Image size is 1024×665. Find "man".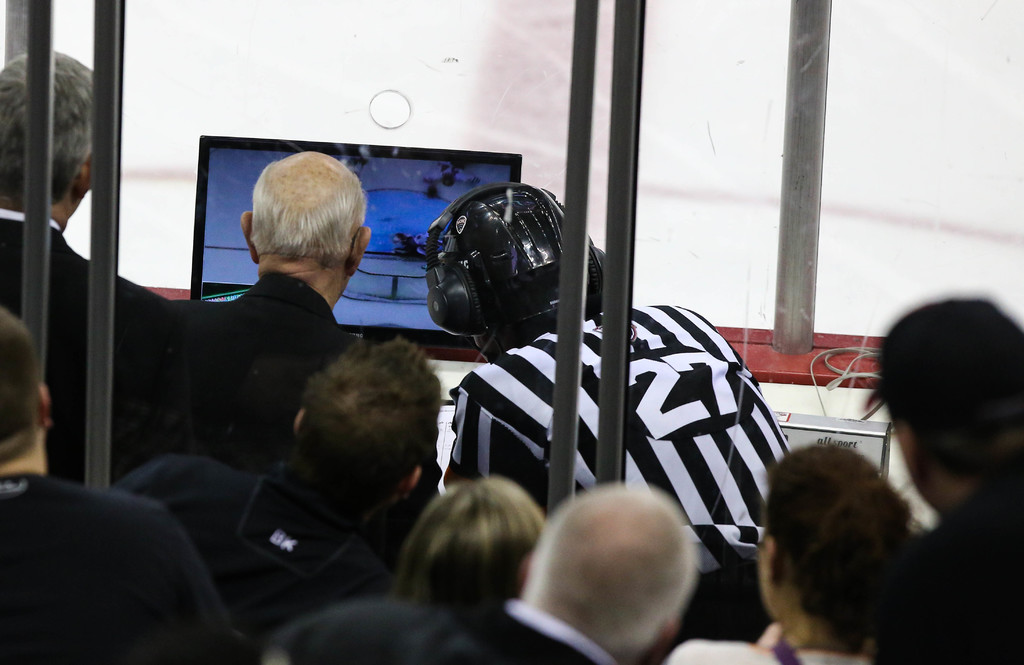
crop(163, 164, 403, 483).
